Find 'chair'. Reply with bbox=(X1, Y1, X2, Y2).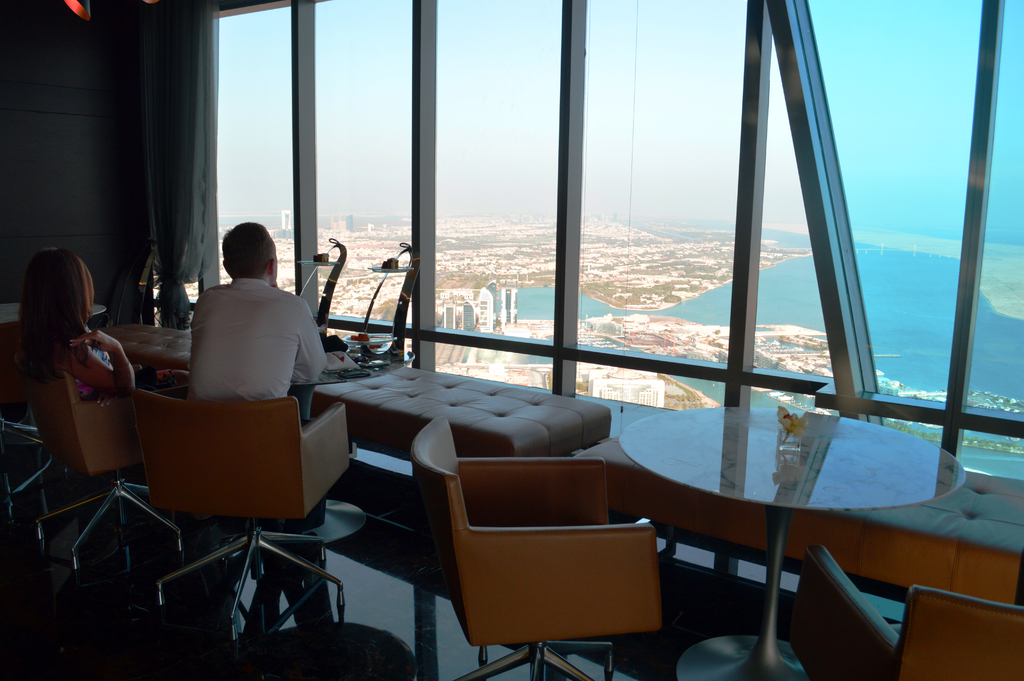
bbox=(127, 384, 359, 646).
